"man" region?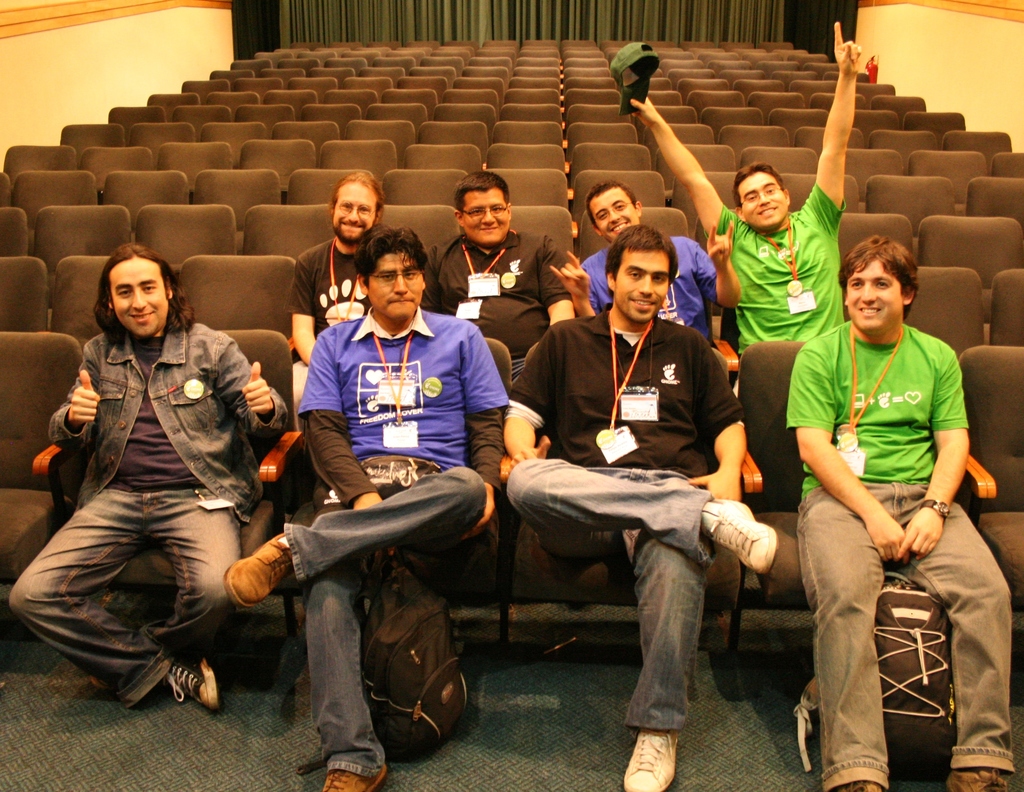
[x1=427, y1=172, x2=574, y2=369]
